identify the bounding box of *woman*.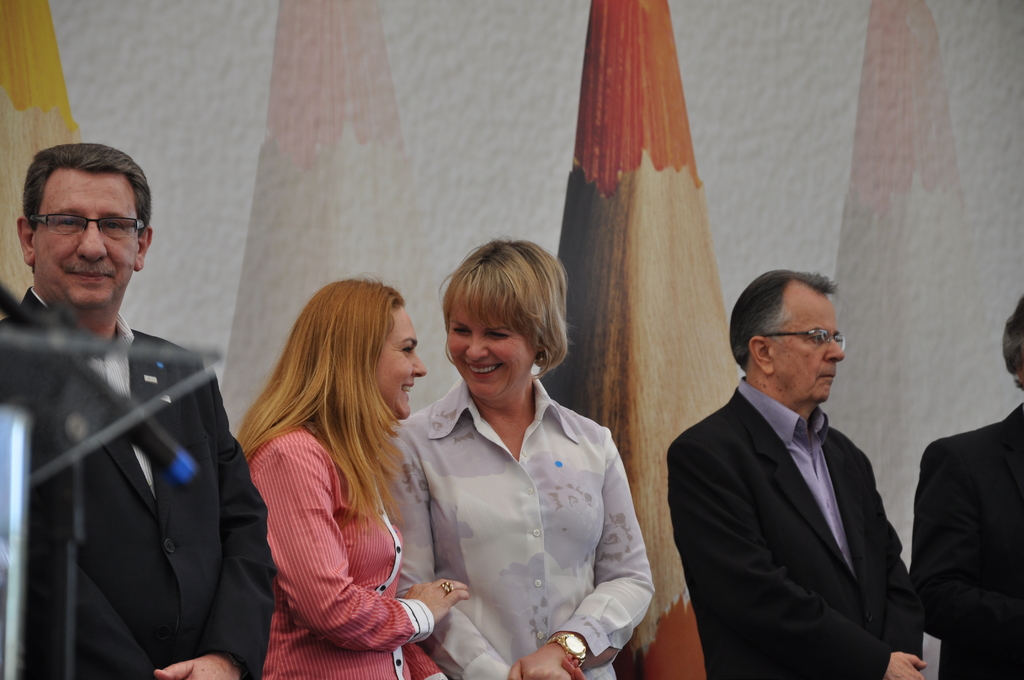
[left=385, top=238, right=660, bottom=679].
